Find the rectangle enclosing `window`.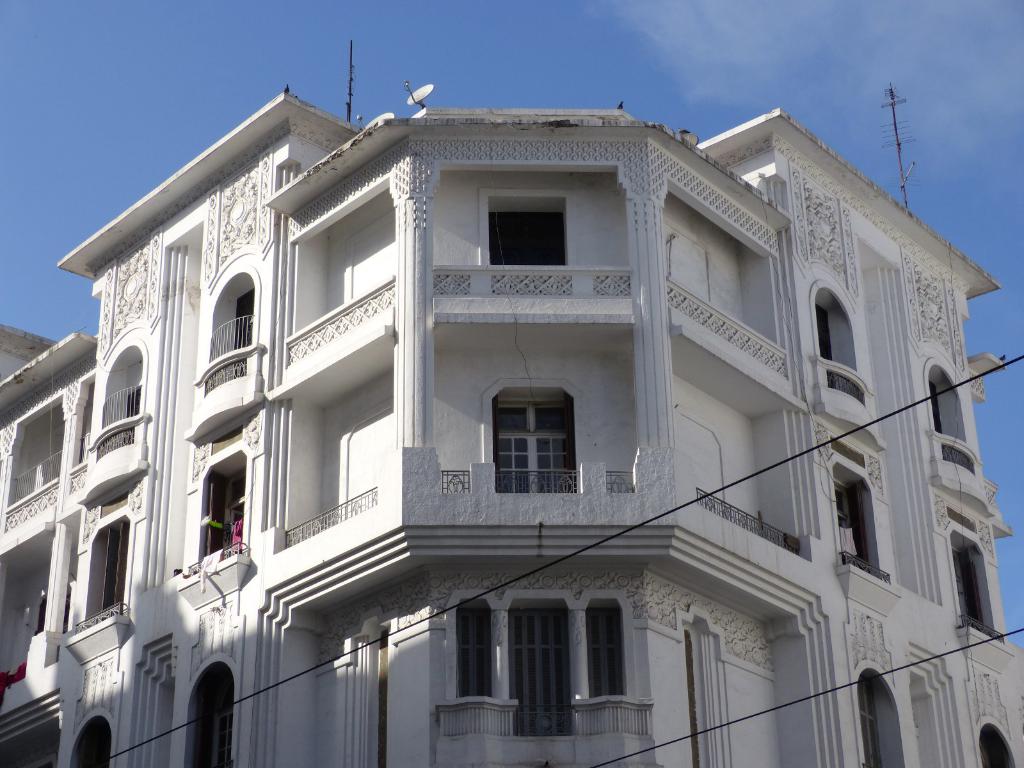
196 477 255 547.
